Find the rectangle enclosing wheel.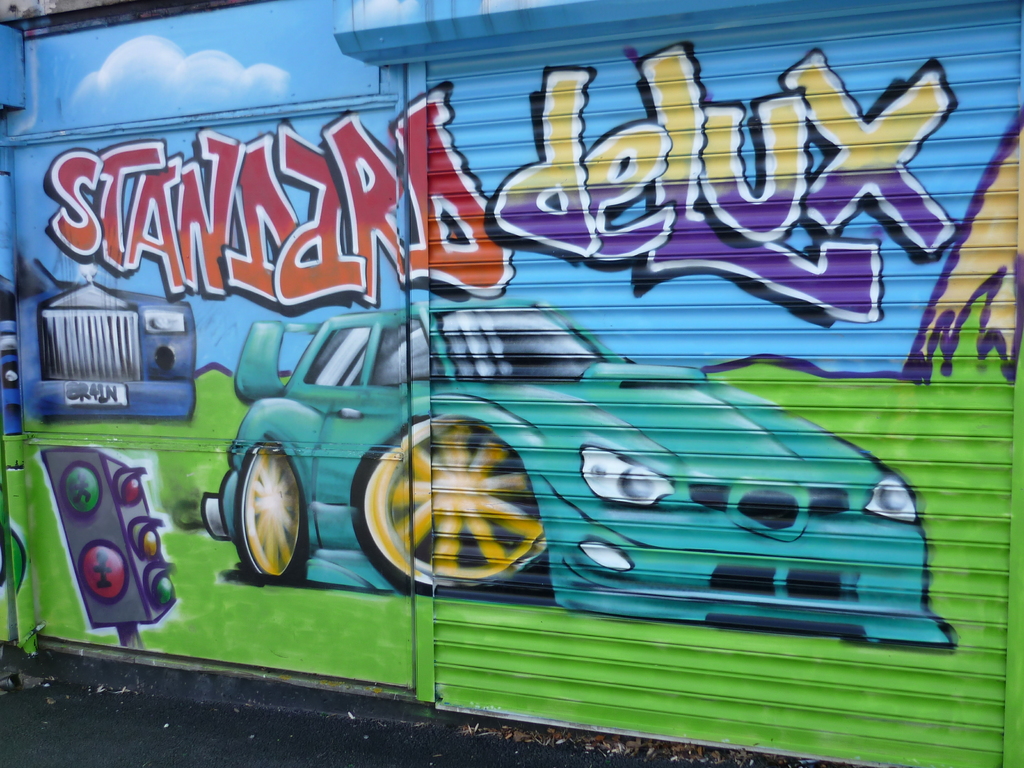
<bbox>211, 408, 300, 579</bbox>.
